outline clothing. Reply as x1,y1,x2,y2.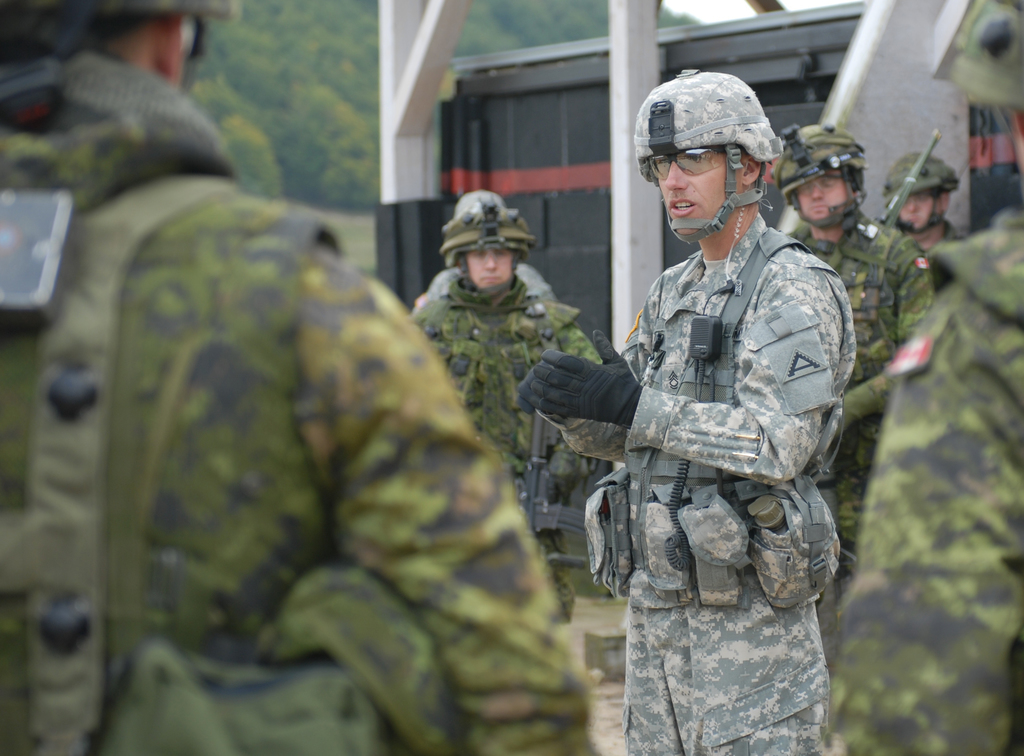
785,208,943,567.
